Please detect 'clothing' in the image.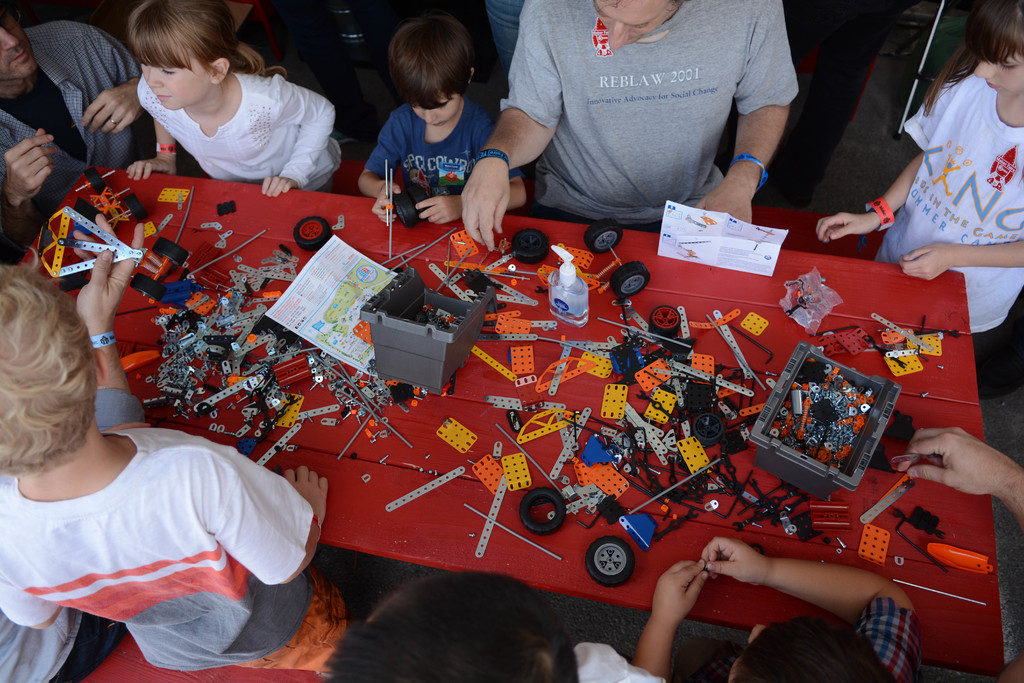
box(497, 4, 804, 227).
